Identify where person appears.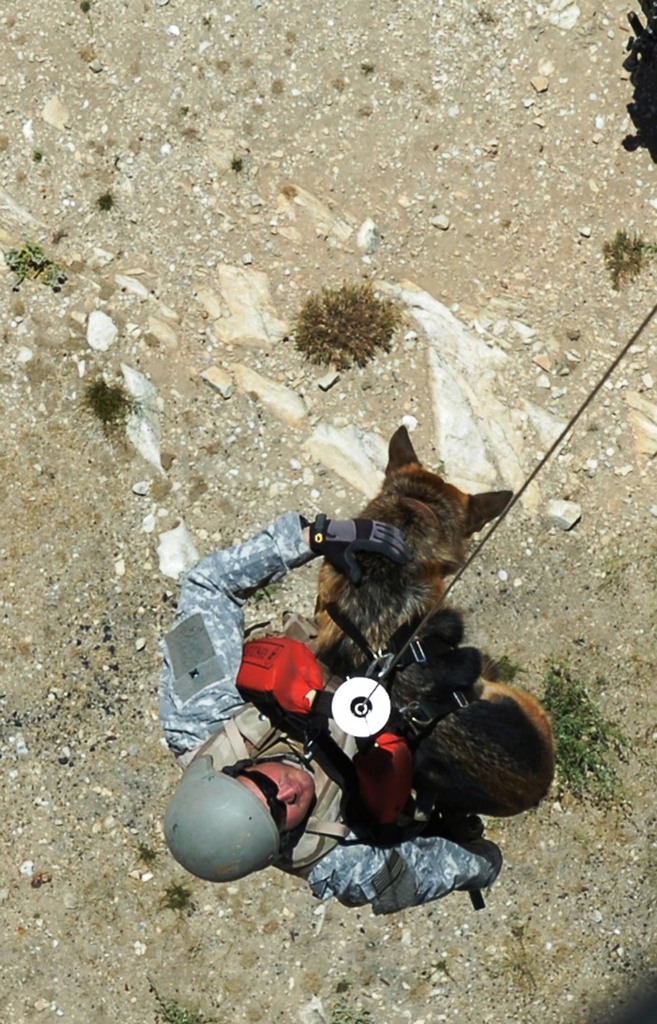
Appears at x1=228, y1=497, x2=541, y2=893.
